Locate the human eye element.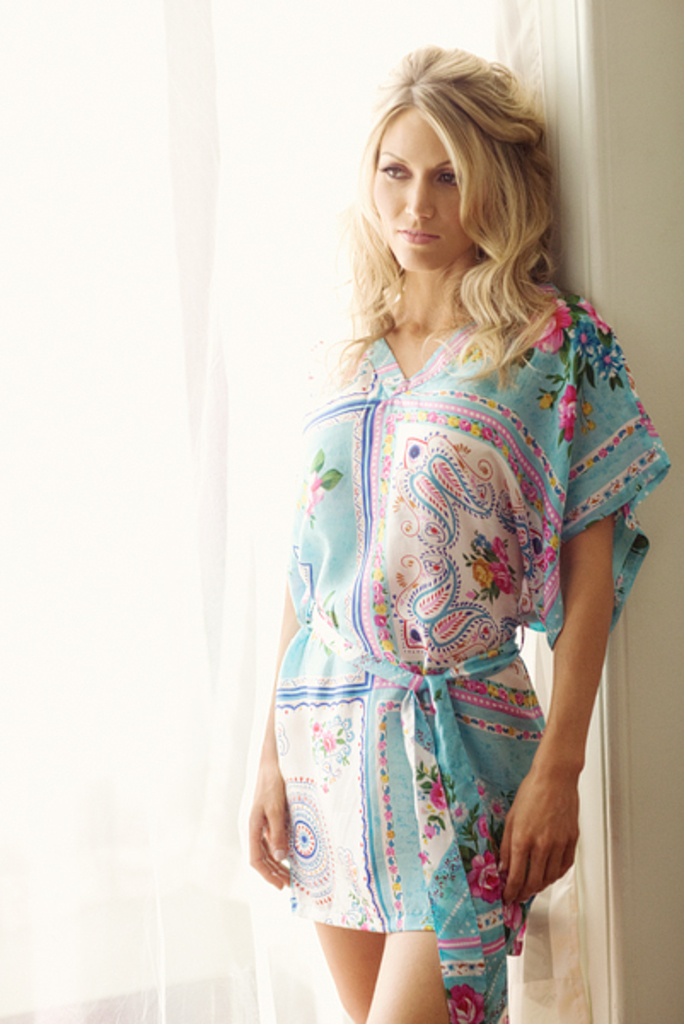
Element bbox: bbox=[379, 157, 416, 188].
